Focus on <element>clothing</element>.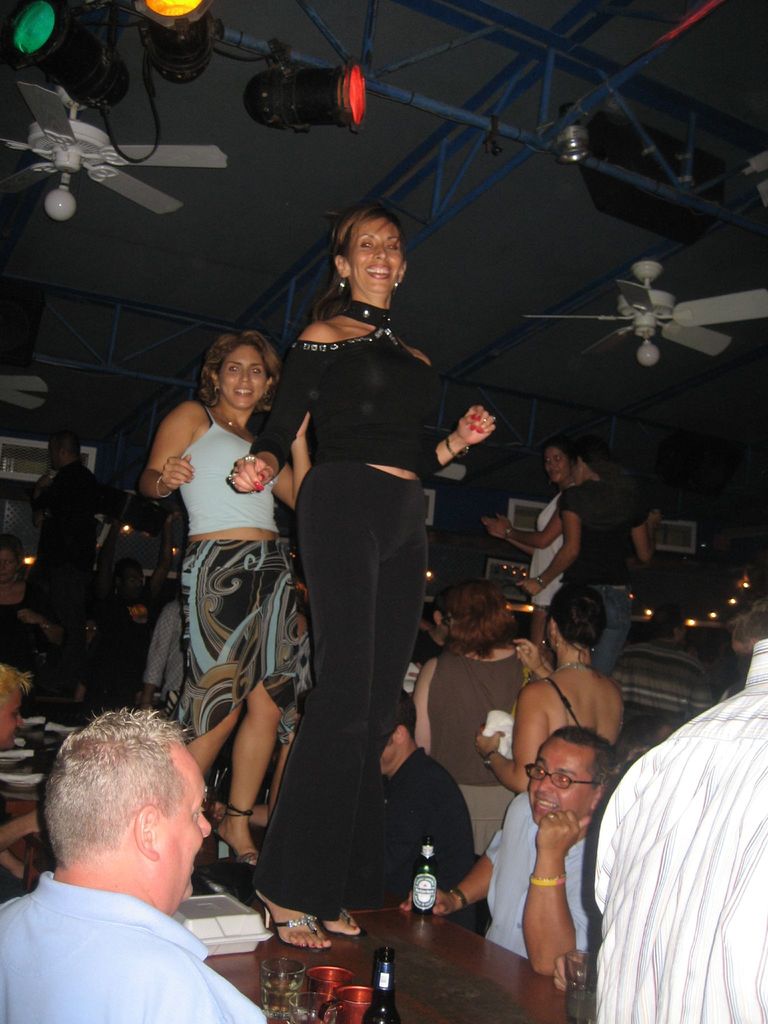
Focused at {"left": 362, "top": 753, "right": 474, "bottom": 944}.
